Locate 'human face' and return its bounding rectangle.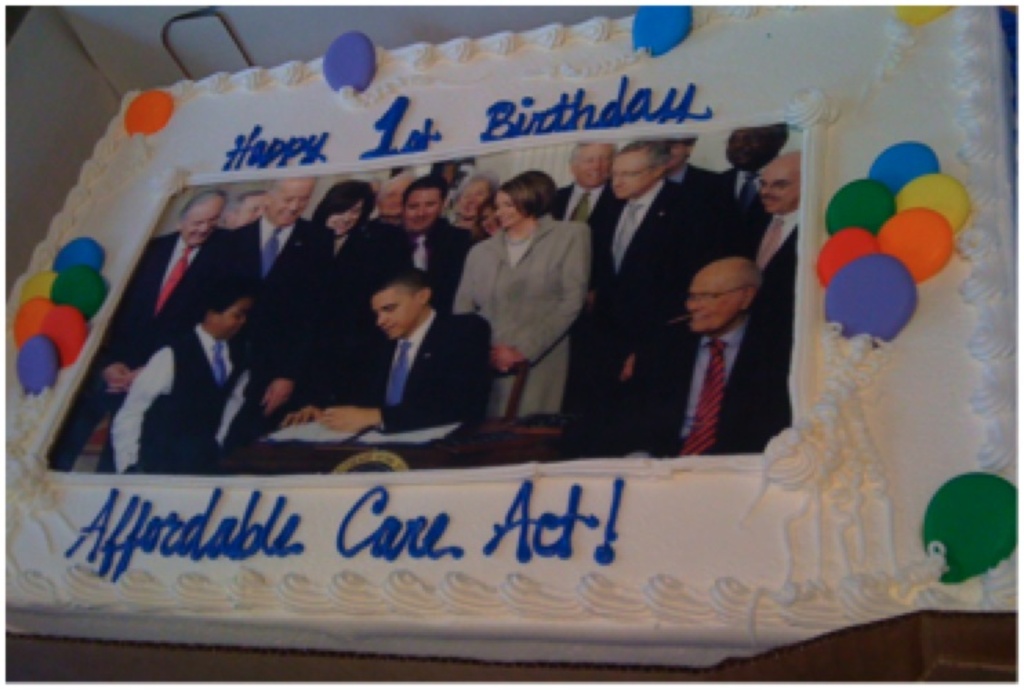
bbox=[494, 185, 519, 225].
